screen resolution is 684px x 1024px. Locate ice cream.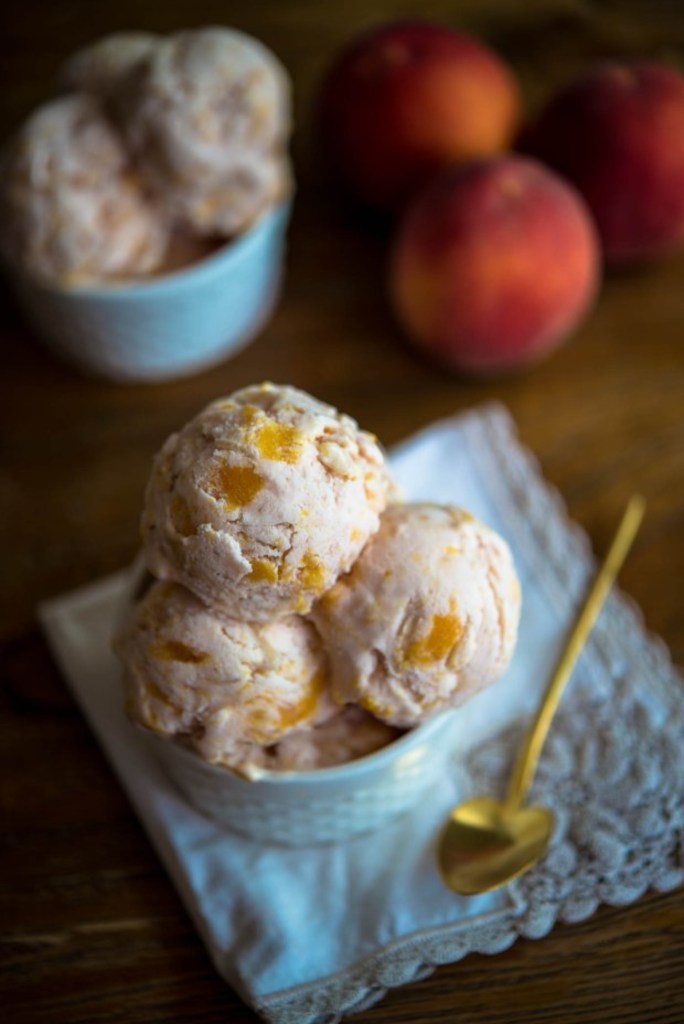
99, 314, 505, 867.
